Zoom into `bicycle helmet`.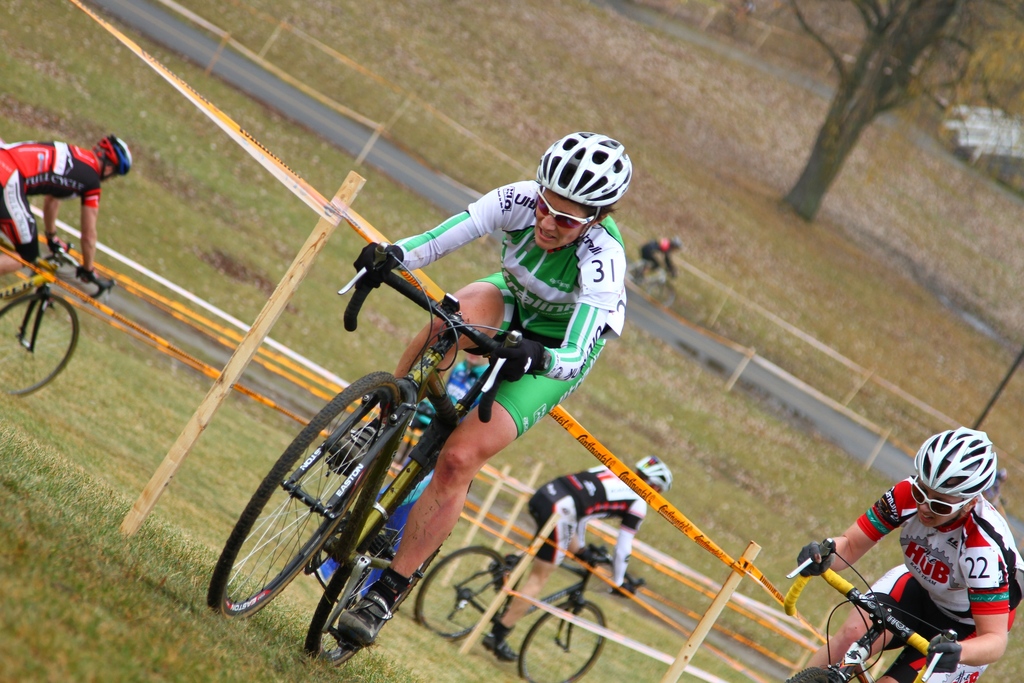
Zoom target: <box>909,434,988,504</box>.
